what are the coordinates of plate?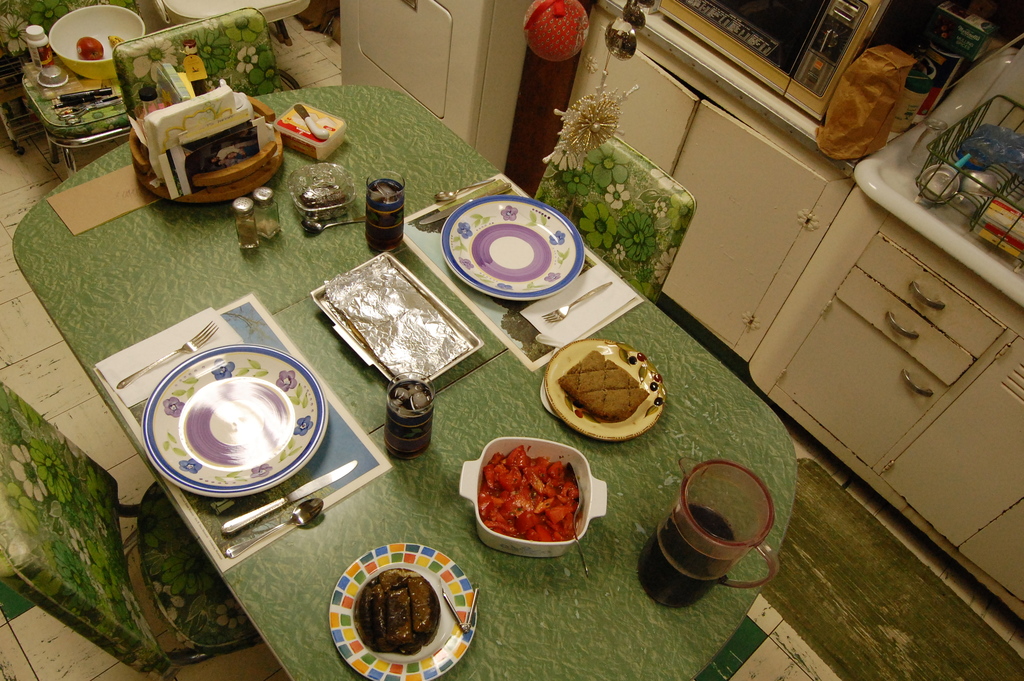
(328,541,478,680).
